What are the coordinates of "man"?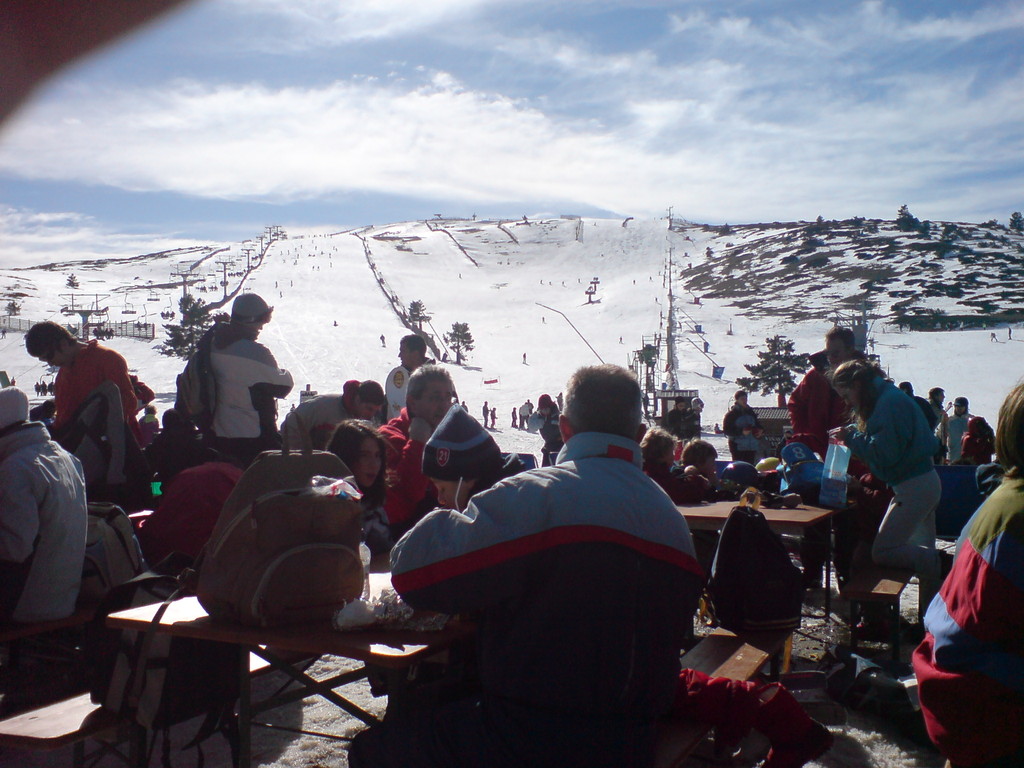
{"left": 36, "top": 309, "right": 138, "bottom": 508}.
